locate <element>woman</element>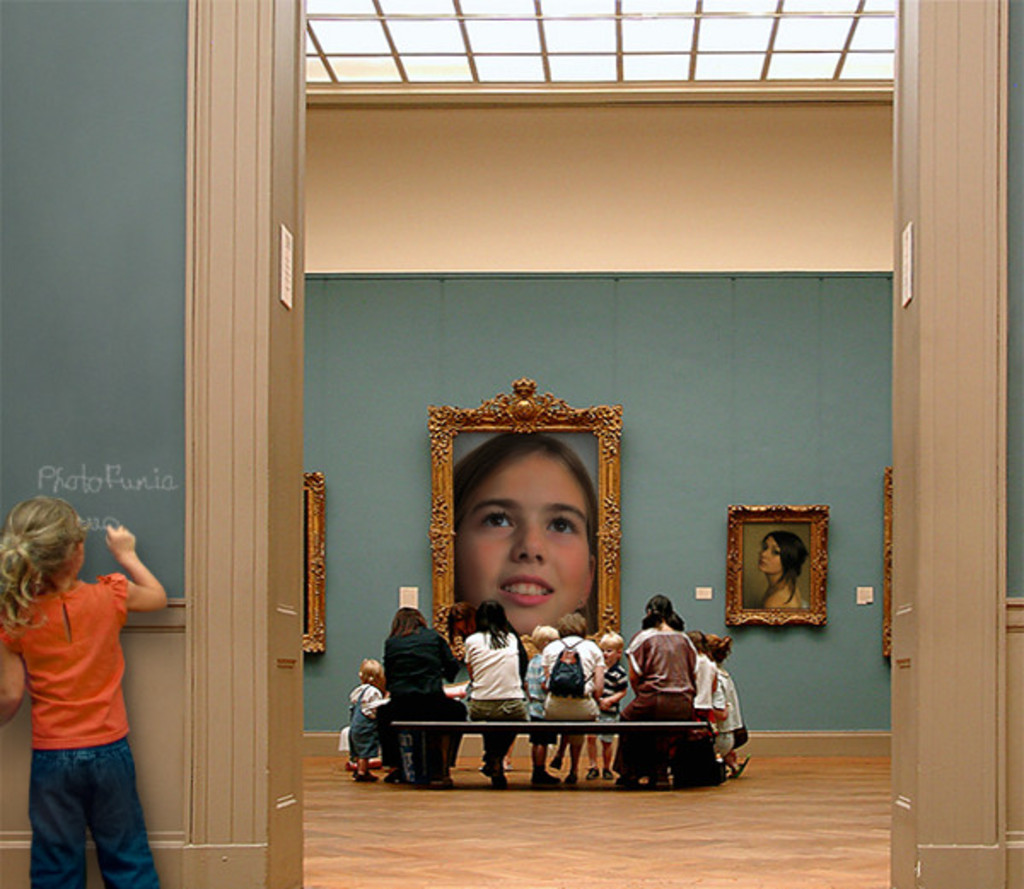
Rect(461, 601, 534, 783)
